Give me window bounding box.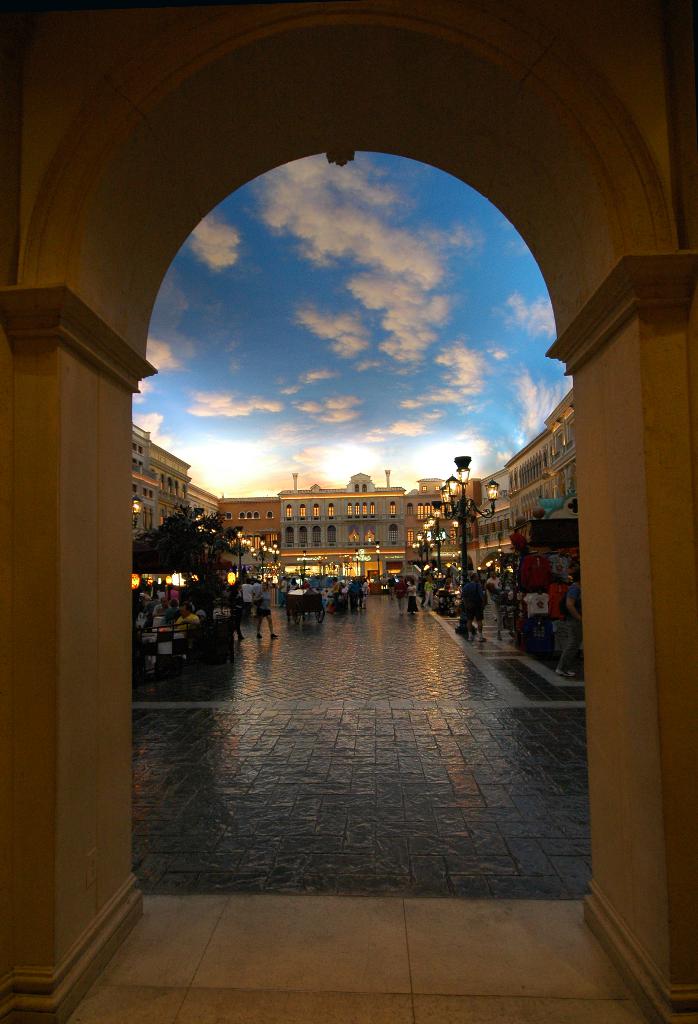
281:532:295:548.
